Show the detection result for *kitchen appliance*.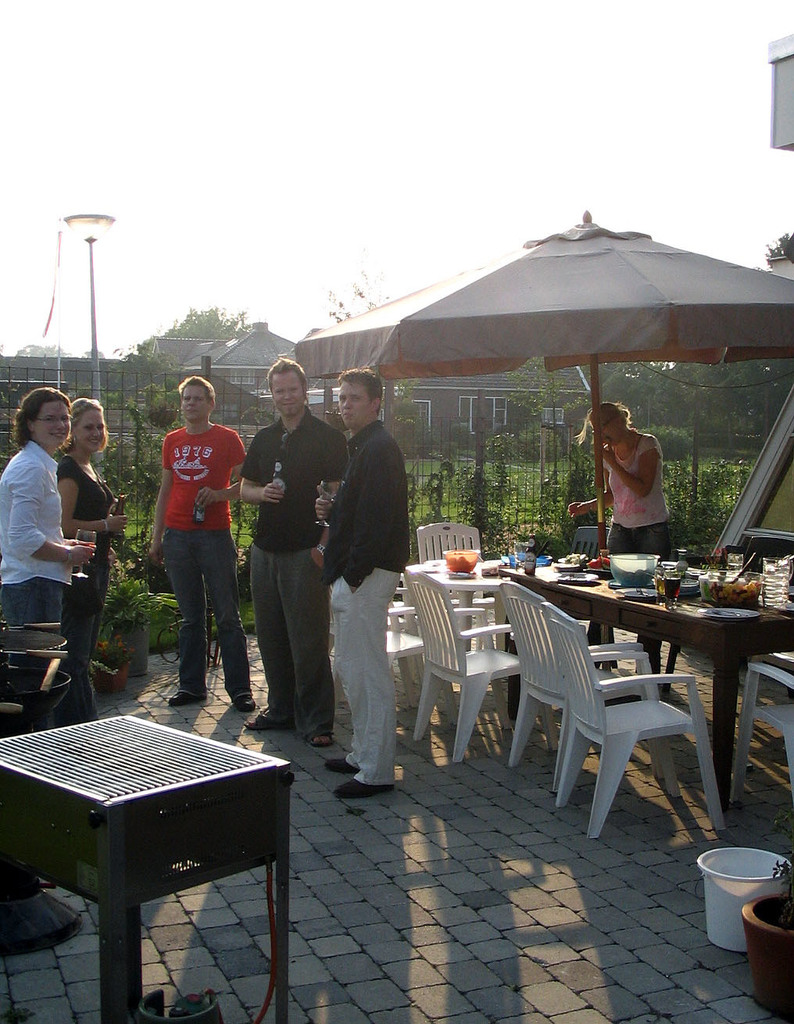
x1=0, y1=714, x2=293, y2=1022.
